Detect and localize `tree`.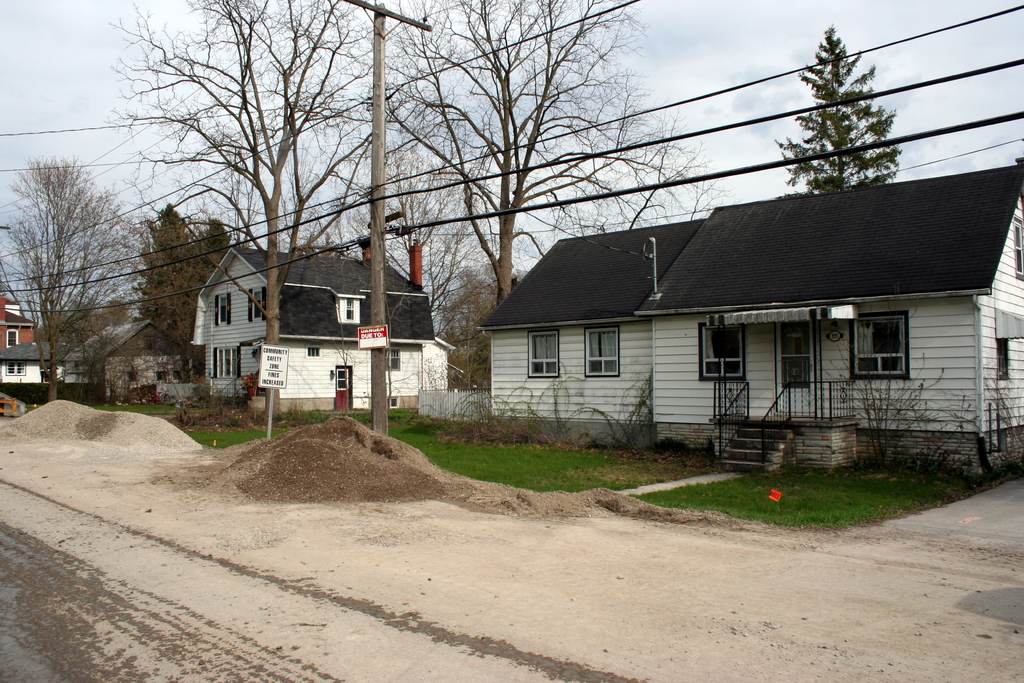
Localized at [0,164,143,407].
